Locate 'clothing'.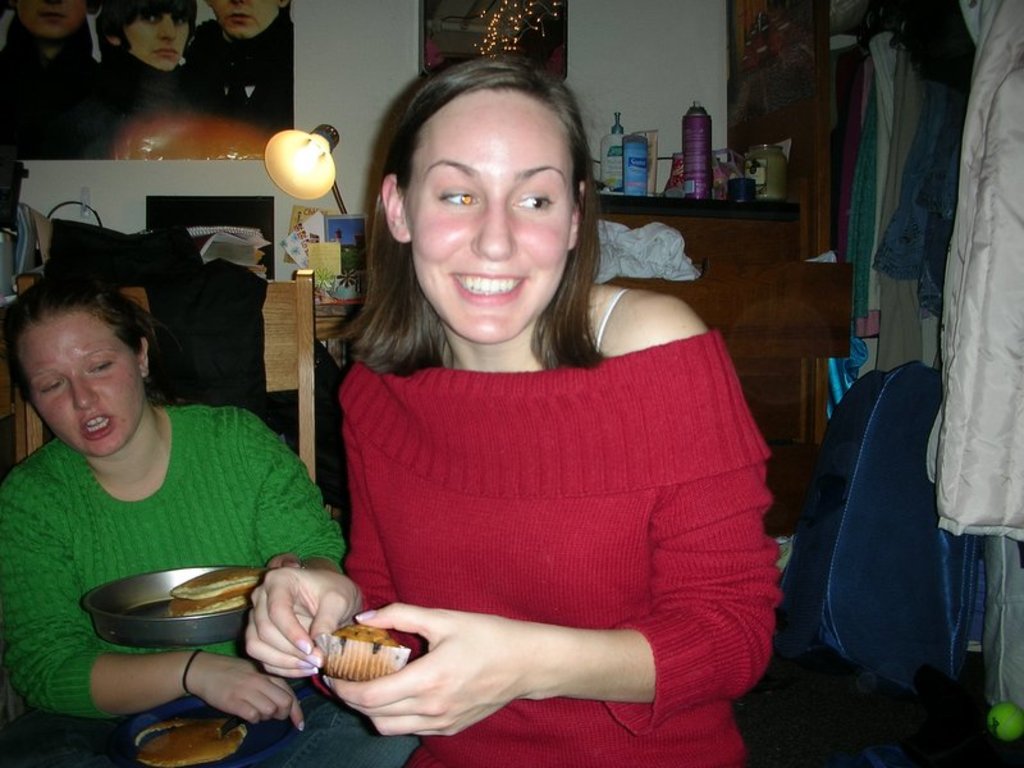
Bounding box: select_region(83, 47, 220, 165).
